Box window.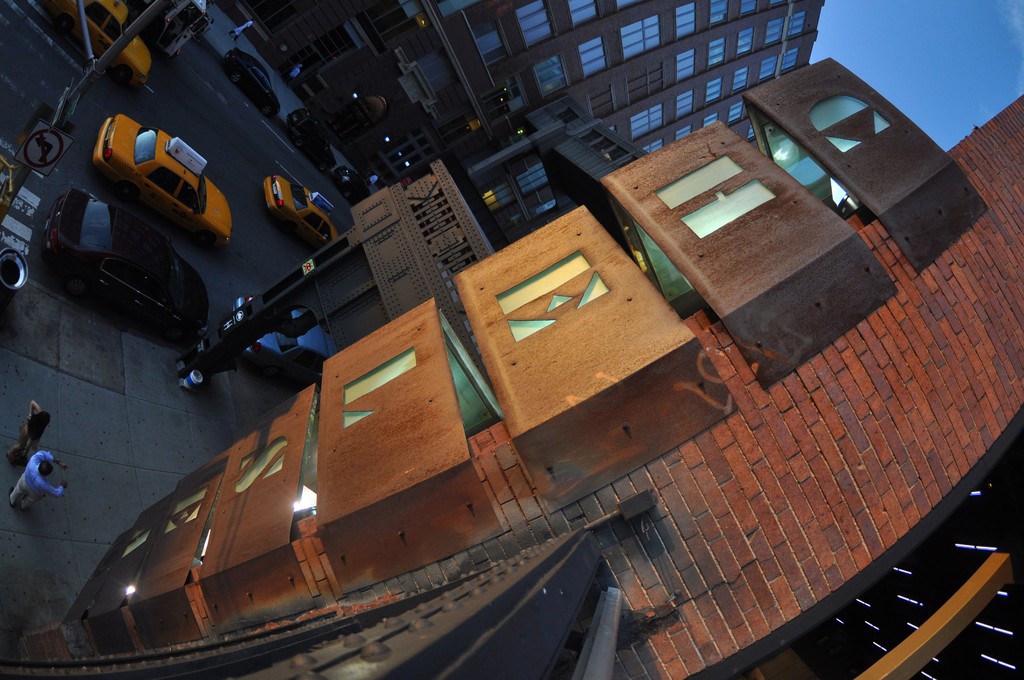
566/0/601/28.
